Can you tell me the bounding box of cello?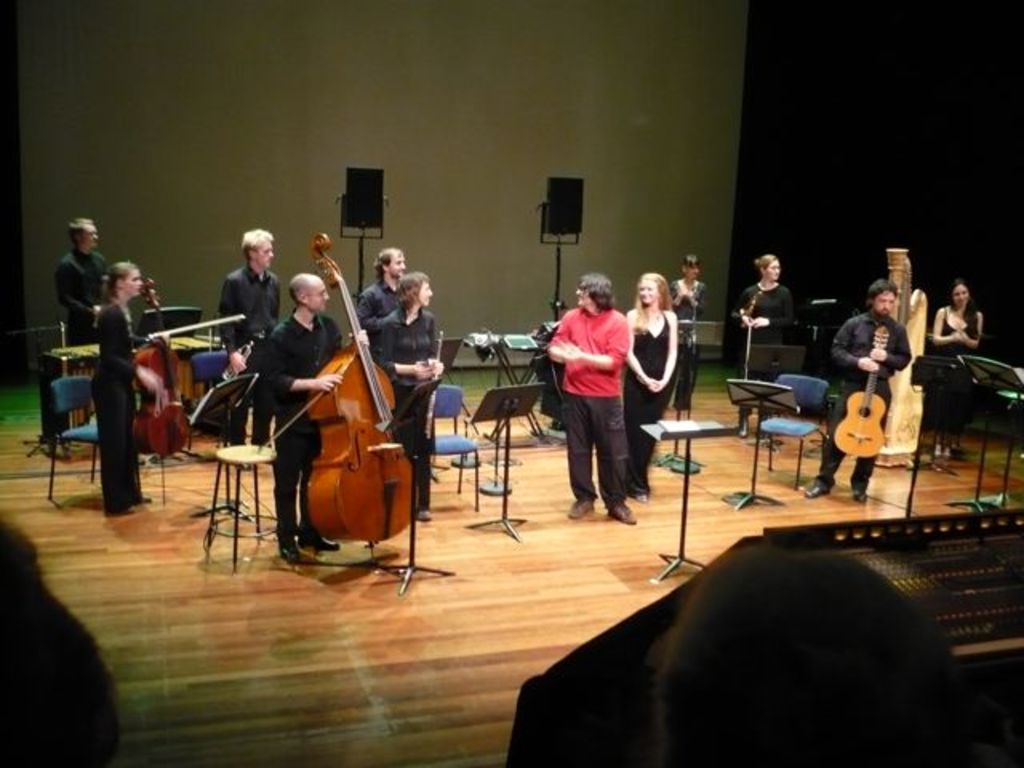
BBox(307, 229, 421, 565).
